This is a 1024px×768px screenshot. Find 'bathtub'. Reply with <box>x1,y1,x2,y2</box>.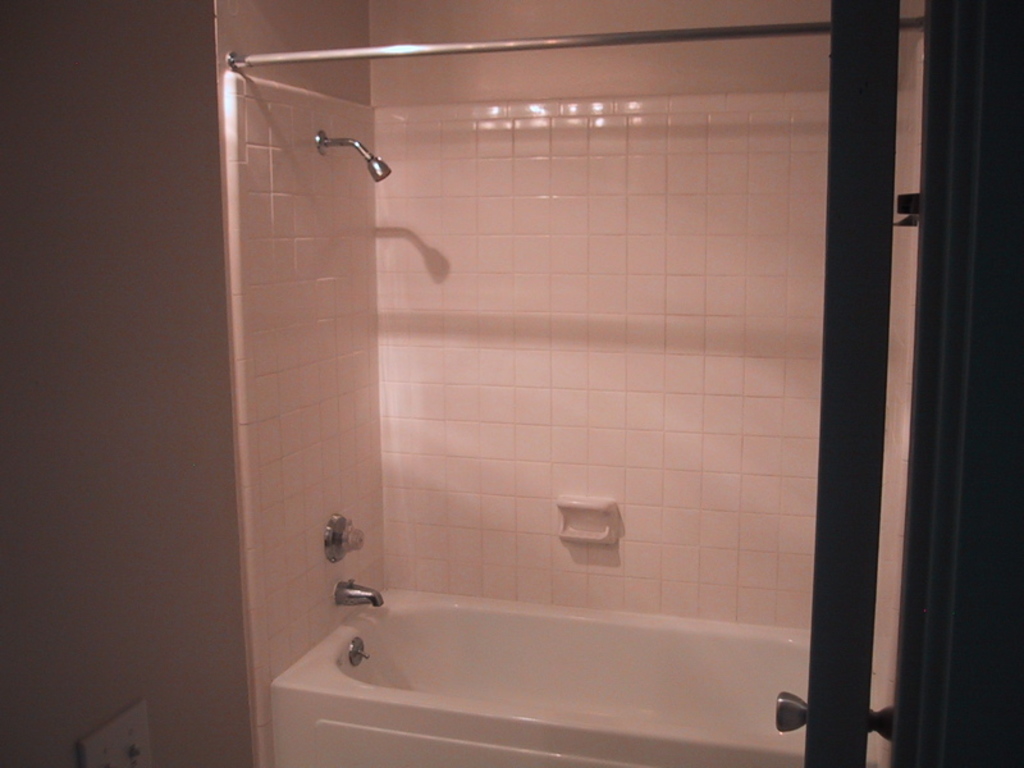
<box>270,588,817,767</box>.
